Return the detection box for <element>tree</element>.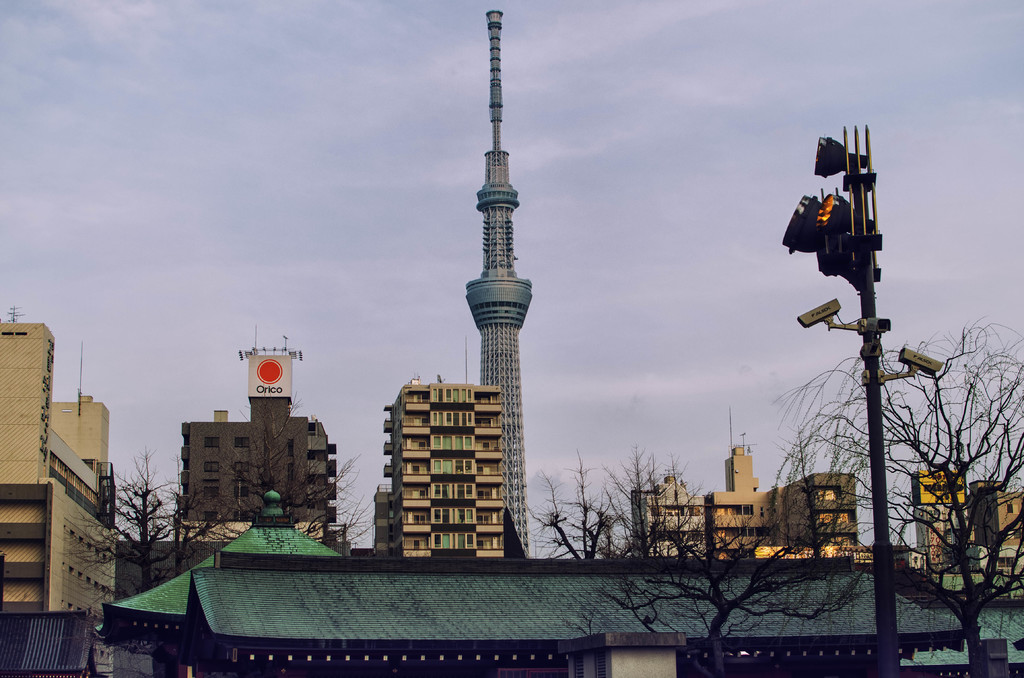
select_region(781, 315, 1023, 677).
